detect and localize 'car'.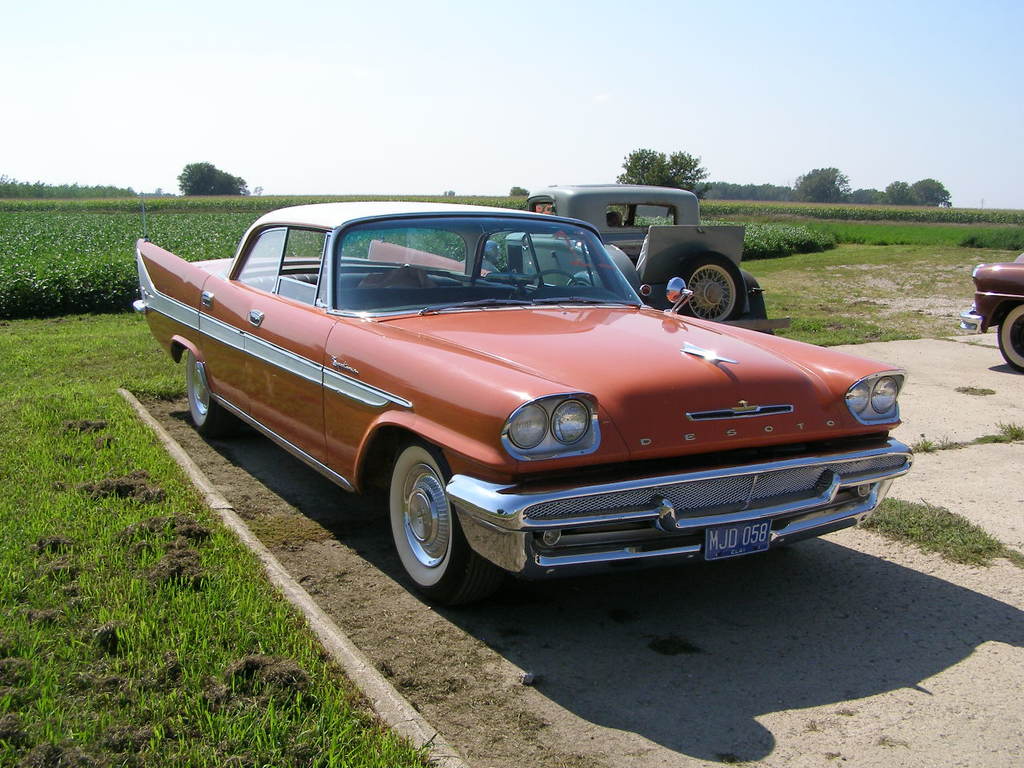
Localized at box(962, 243, 1023, 378).
